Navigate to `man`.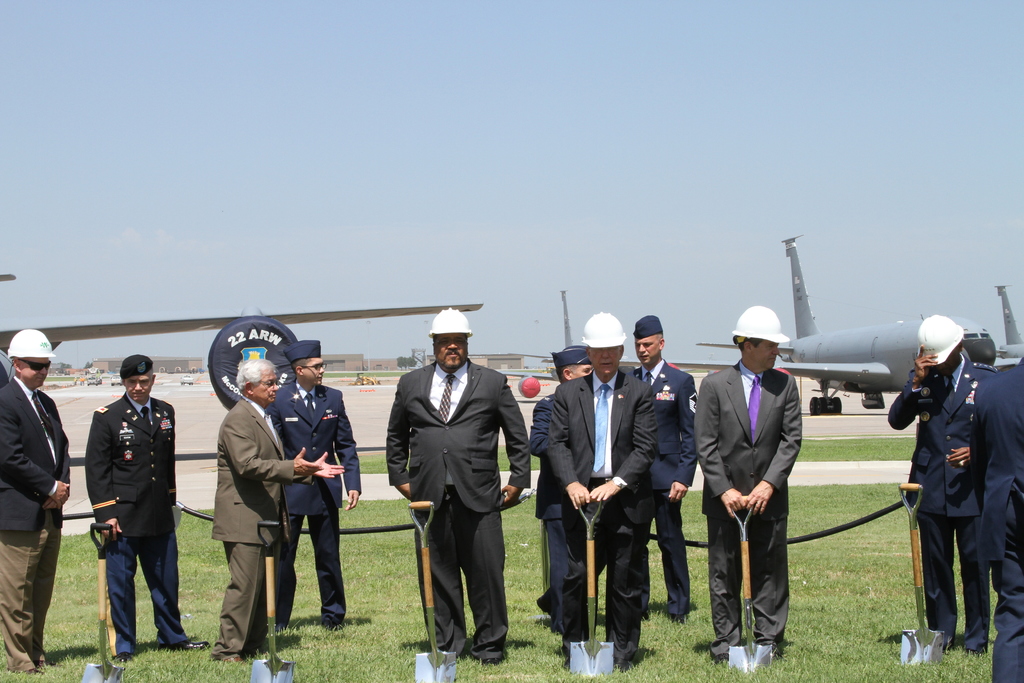
Navigation target: <region>81, 346, 195, 639</region>.
